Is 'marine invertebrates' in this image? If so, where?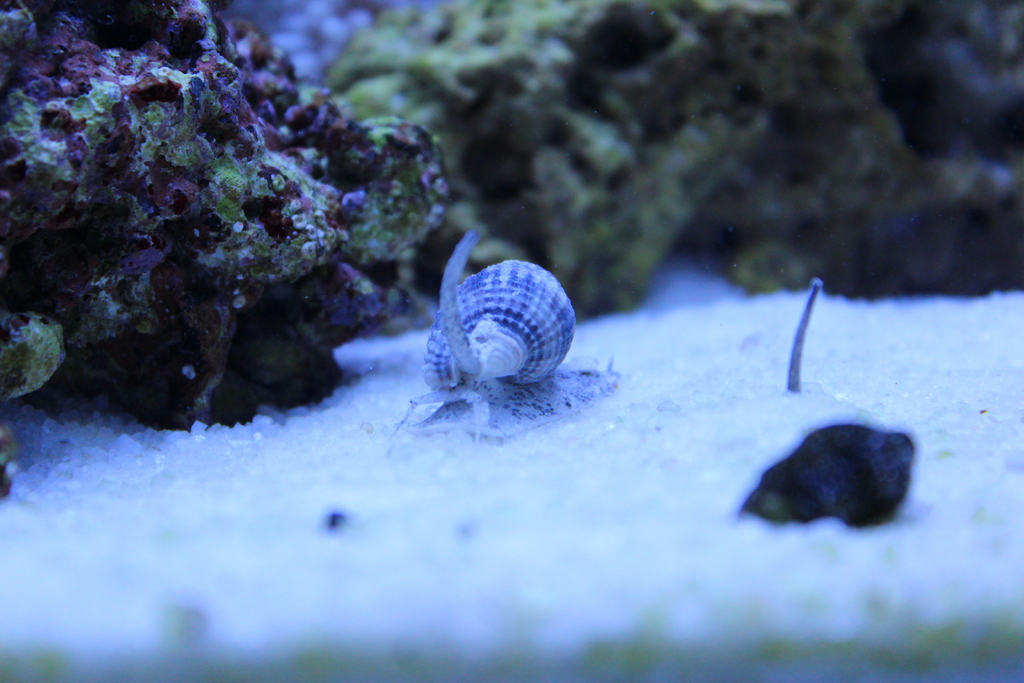
Yes, at [241,0,423,89].
